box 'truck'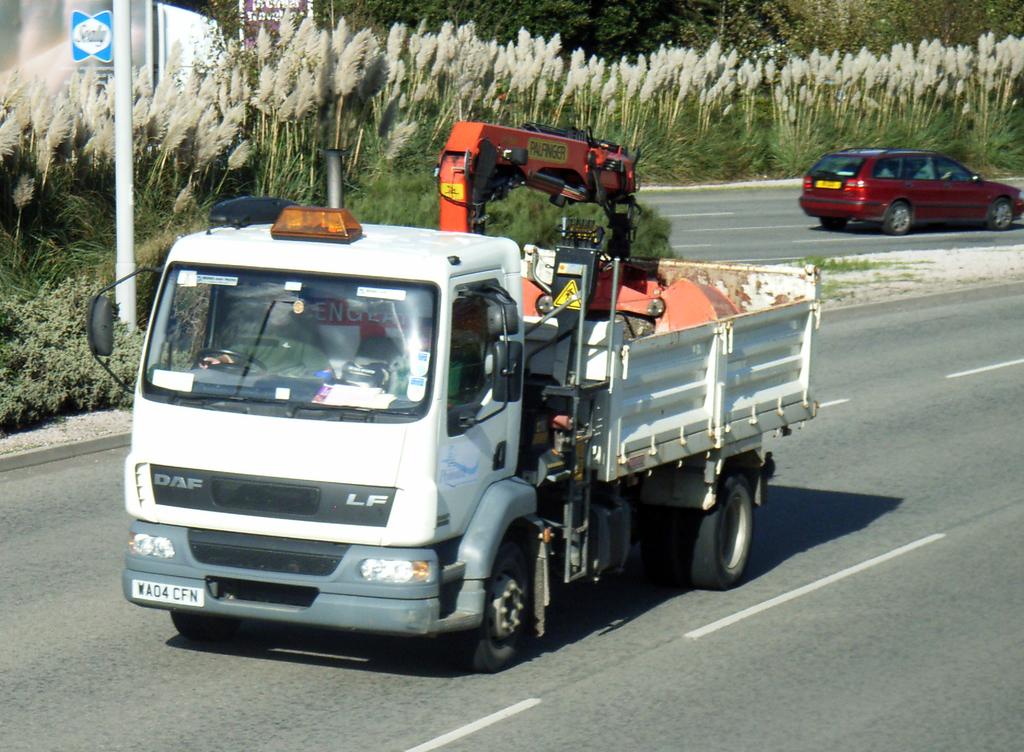
Rect(108, 196, 826, 675)
